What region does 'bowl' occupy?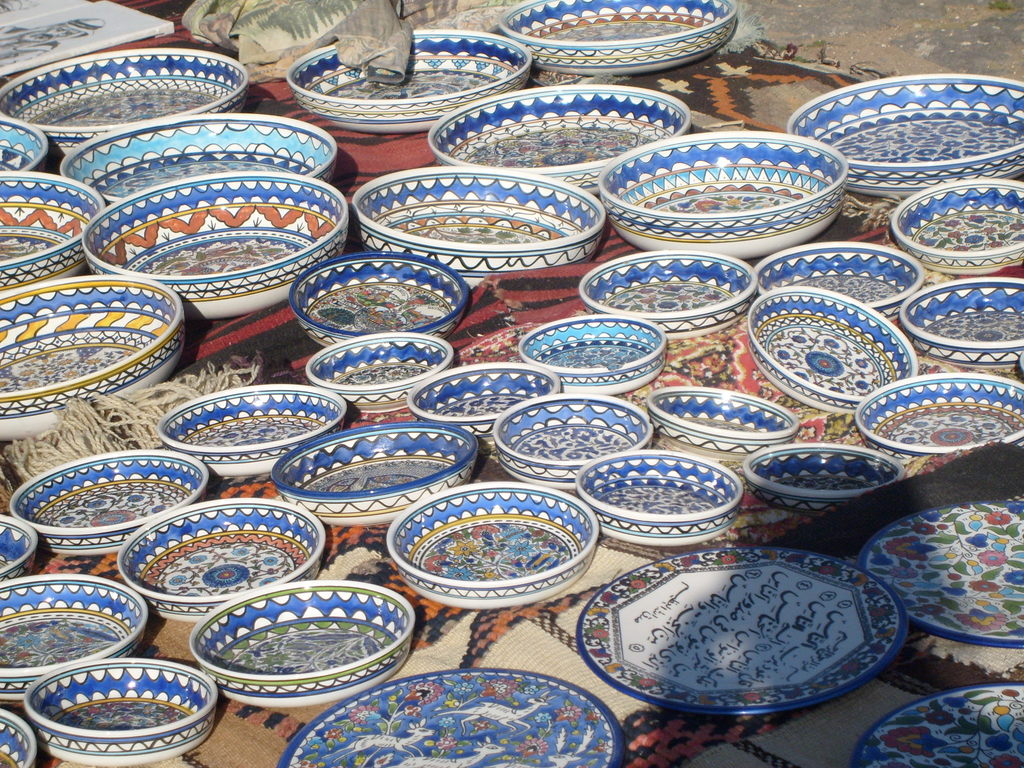
region(304, 333, 454, 415).
